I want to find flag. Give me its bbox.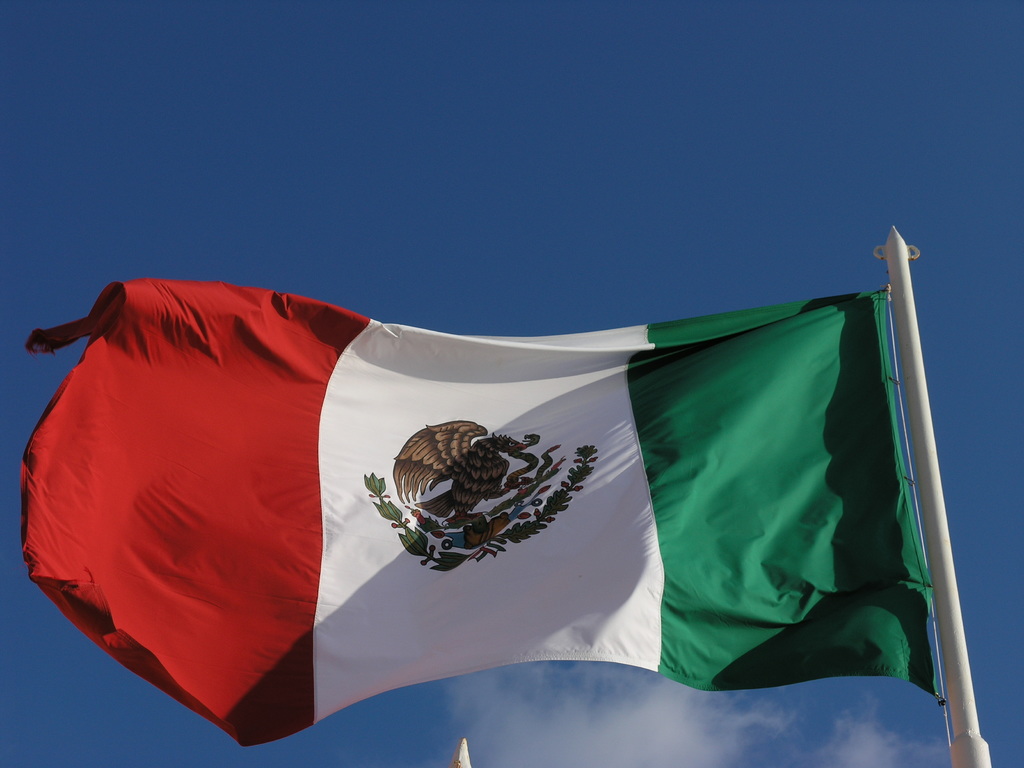
25/269/935/749.
